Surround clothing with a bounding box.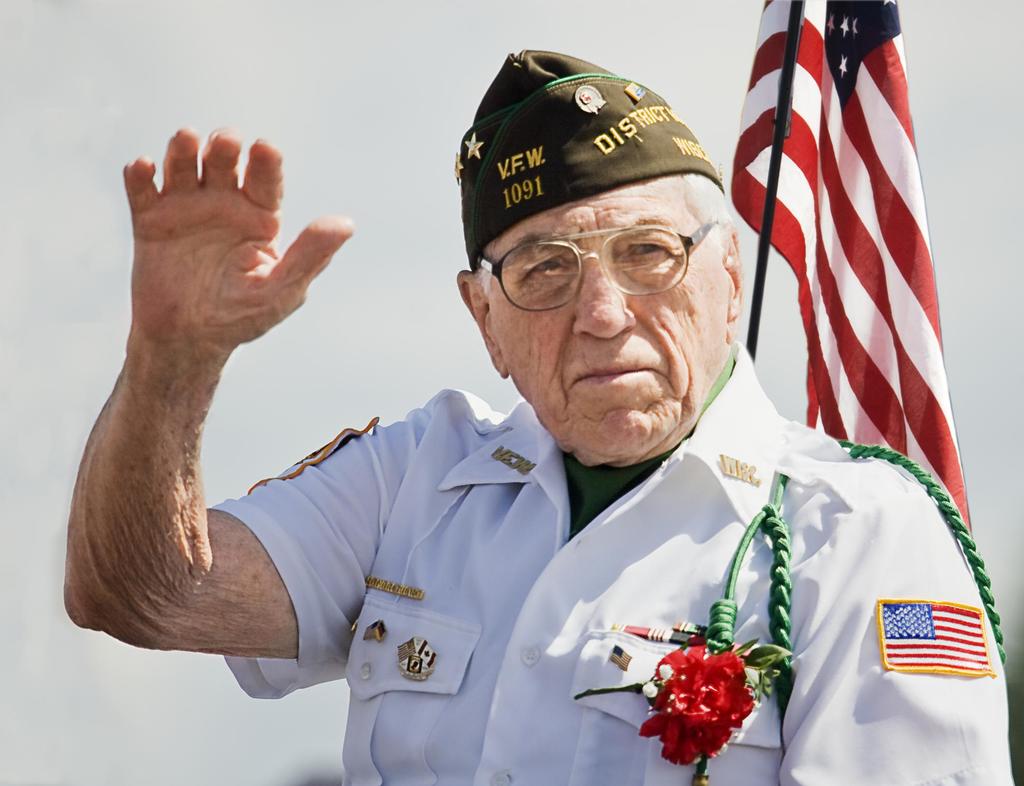
locate(205, 343, 1016, 785).
